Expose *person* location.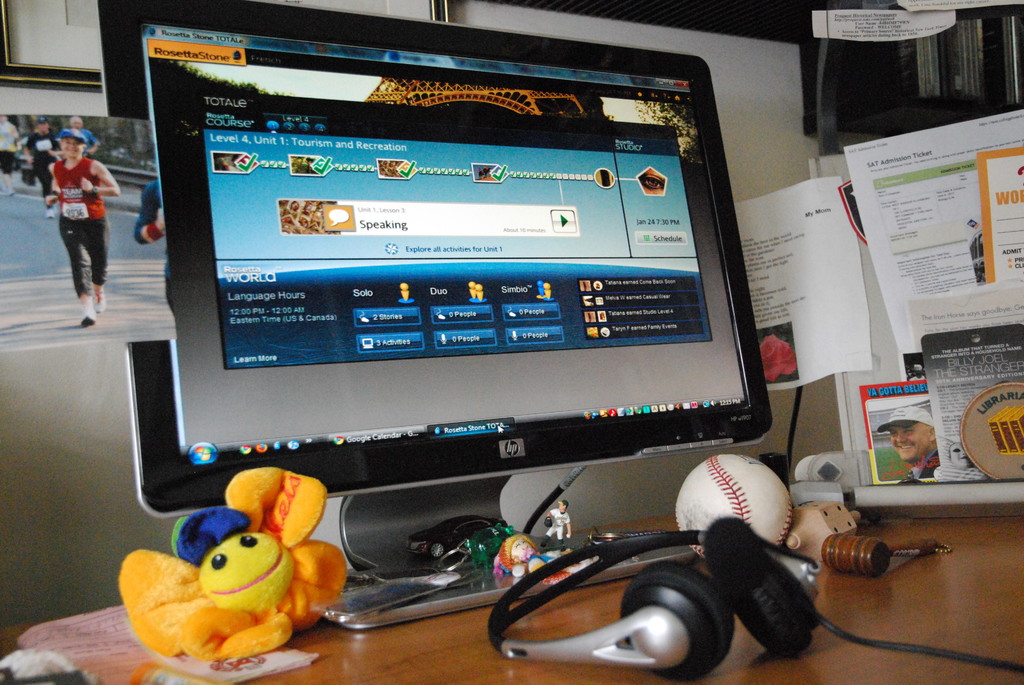
Exposed at region(131, 177, 178, 317).
